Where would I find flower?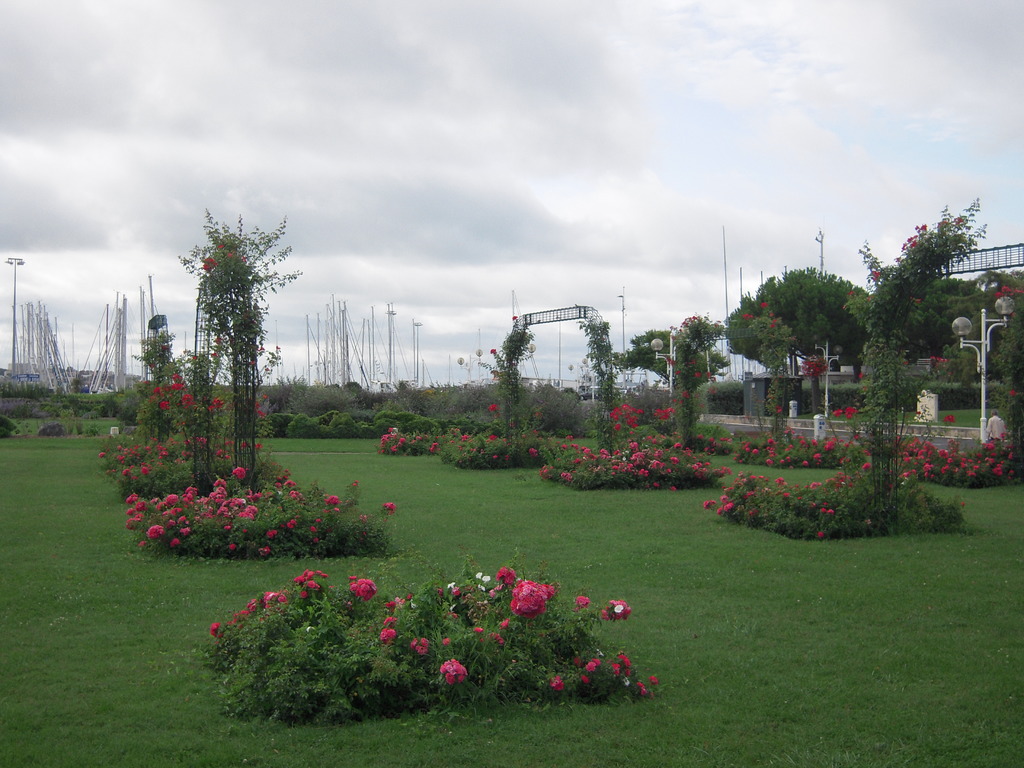
At bbox=(833, 452, 847, 466).
